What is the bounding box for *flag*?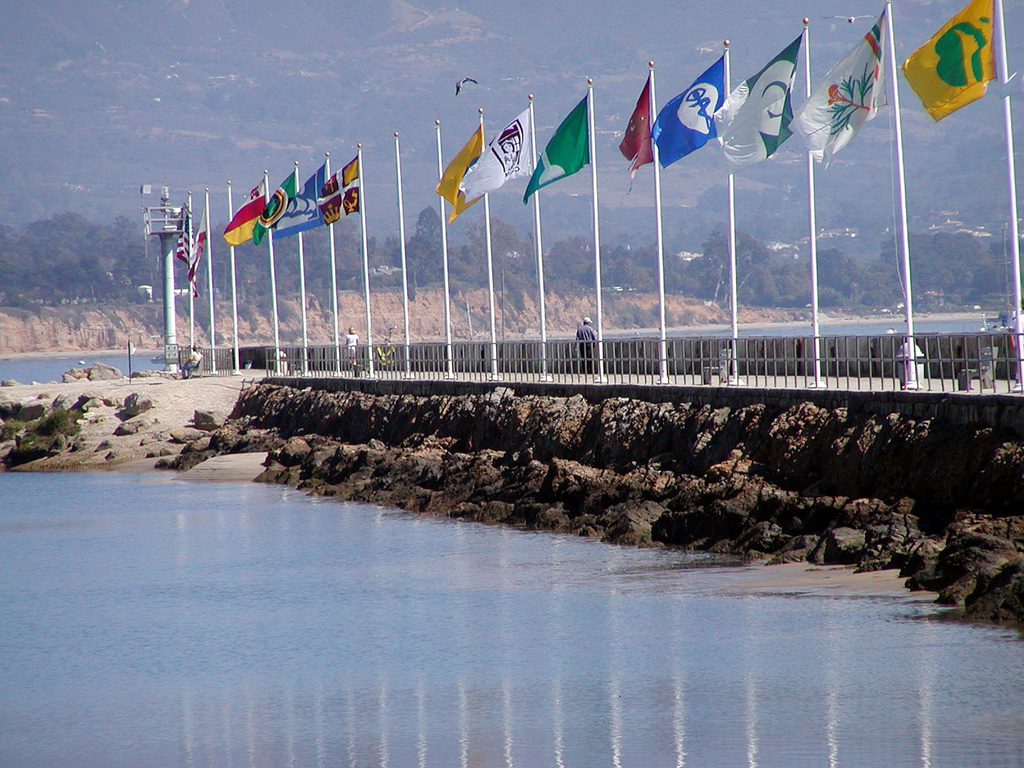
(x1=458, y1=100, x2=540, y2=204).
